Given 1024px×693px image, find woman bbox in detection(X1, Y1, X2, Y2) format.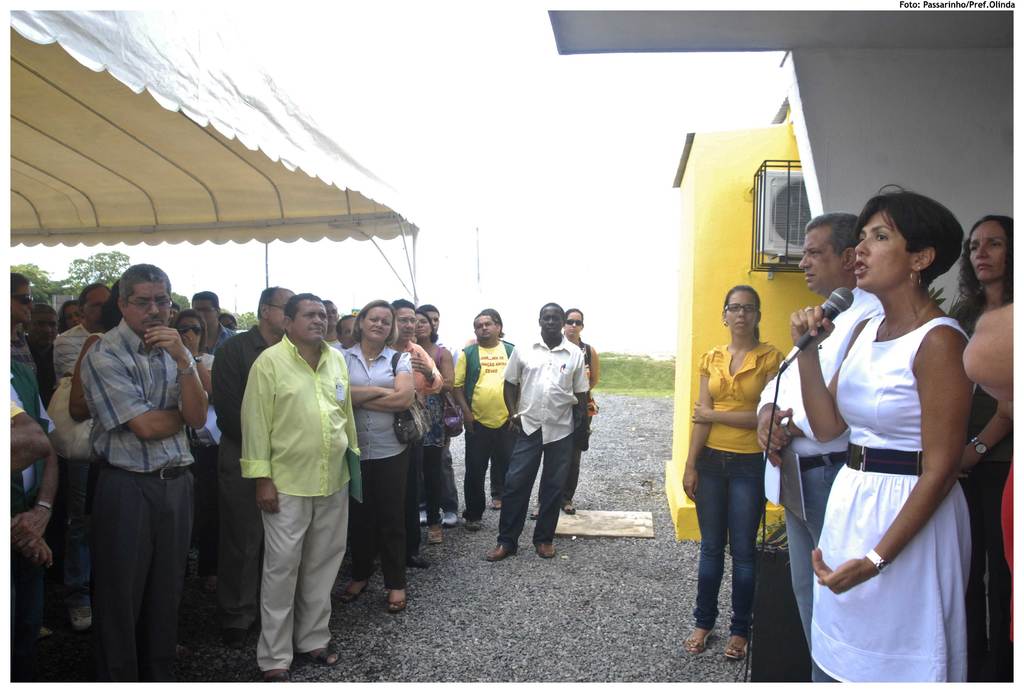
detection(918, 211, 1012, 684).
